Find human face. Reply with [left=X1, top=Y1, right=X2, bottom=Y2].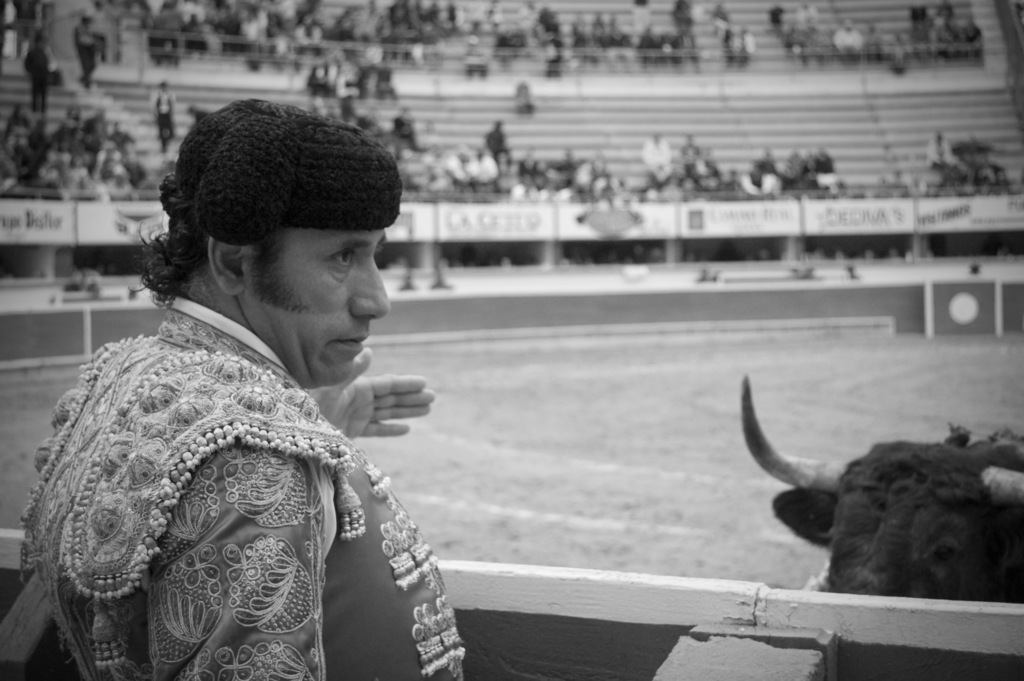
[left=248, top=229, right=388, bottom=383].
